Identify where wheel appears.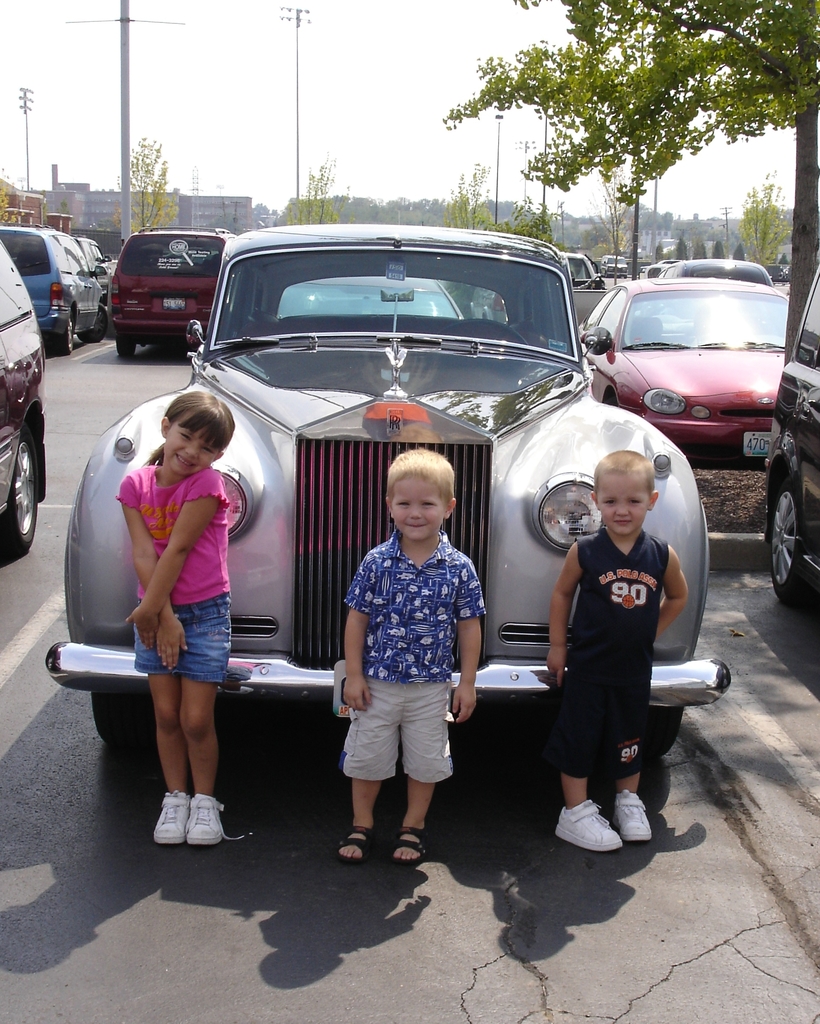
Appears at [x1=641, y1=701, x2=692, y2=764].
